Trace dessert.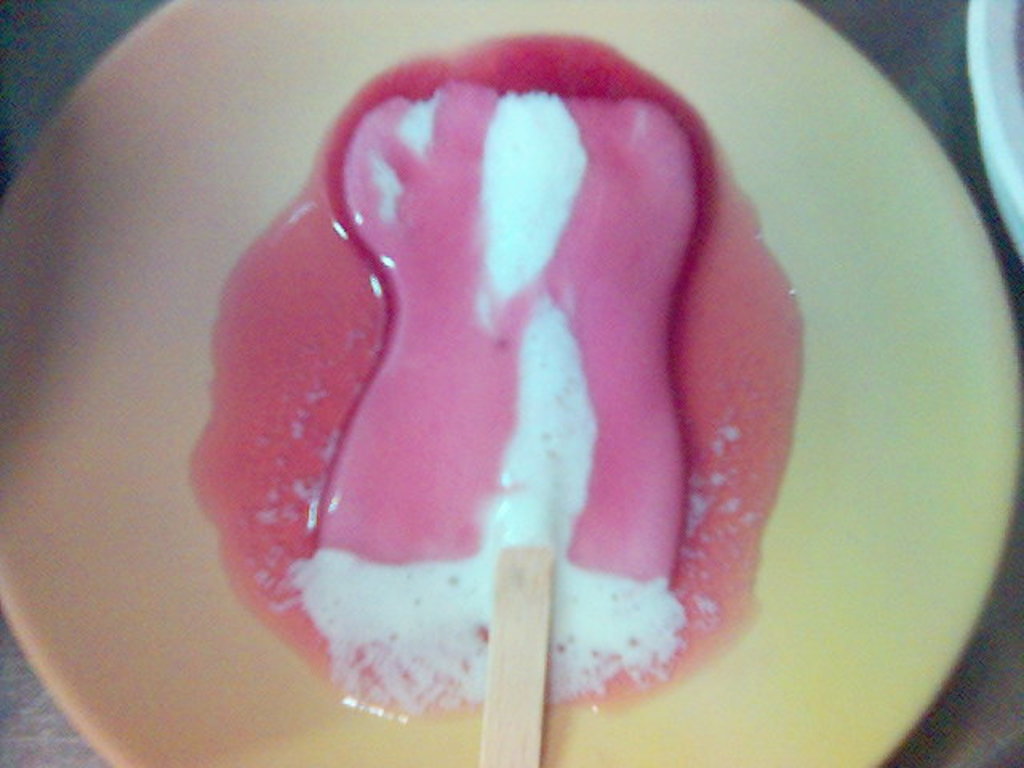
Traced to bbox(197, 94, 779, 715).
